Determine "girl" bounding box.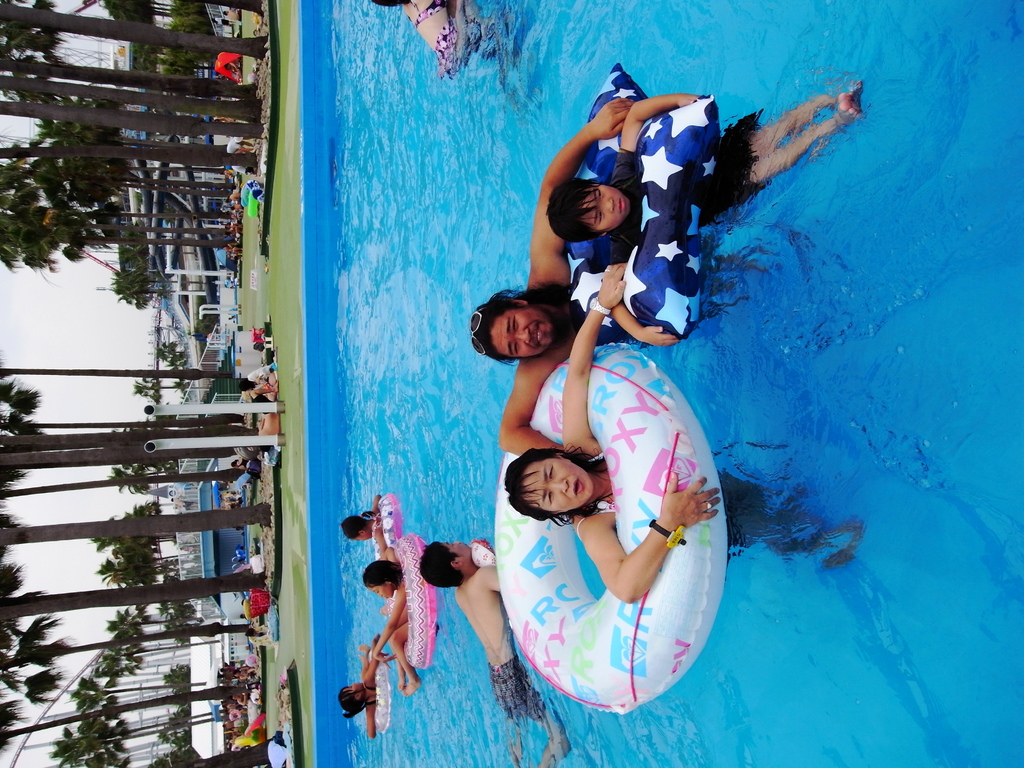
Determined: left=365, top=0, right=479, bottom=80.
